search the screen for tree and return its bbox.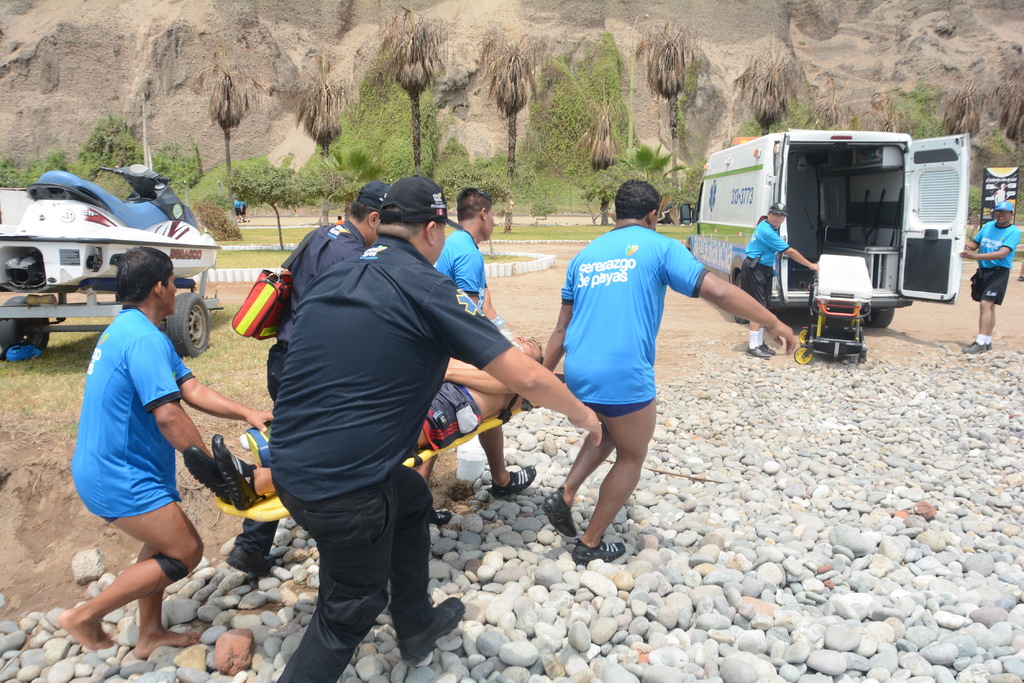
Found: 938, 81, 981, 140.
